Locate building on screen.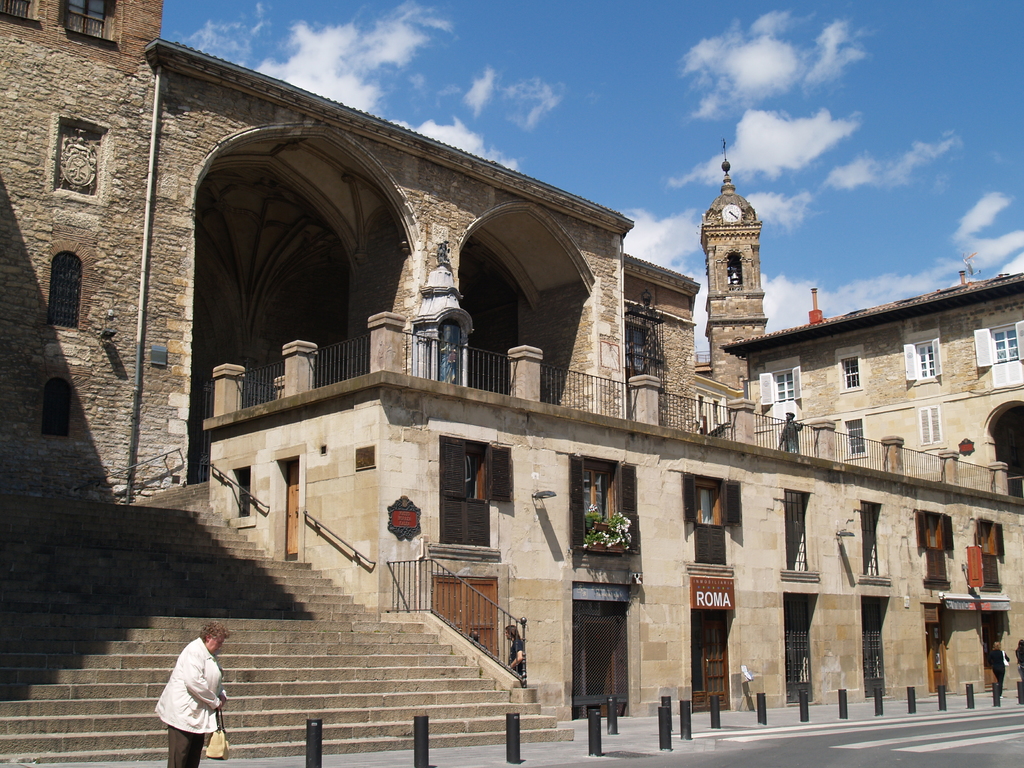
On screen at [left=697, top=140, right=1023, bottom=499].
